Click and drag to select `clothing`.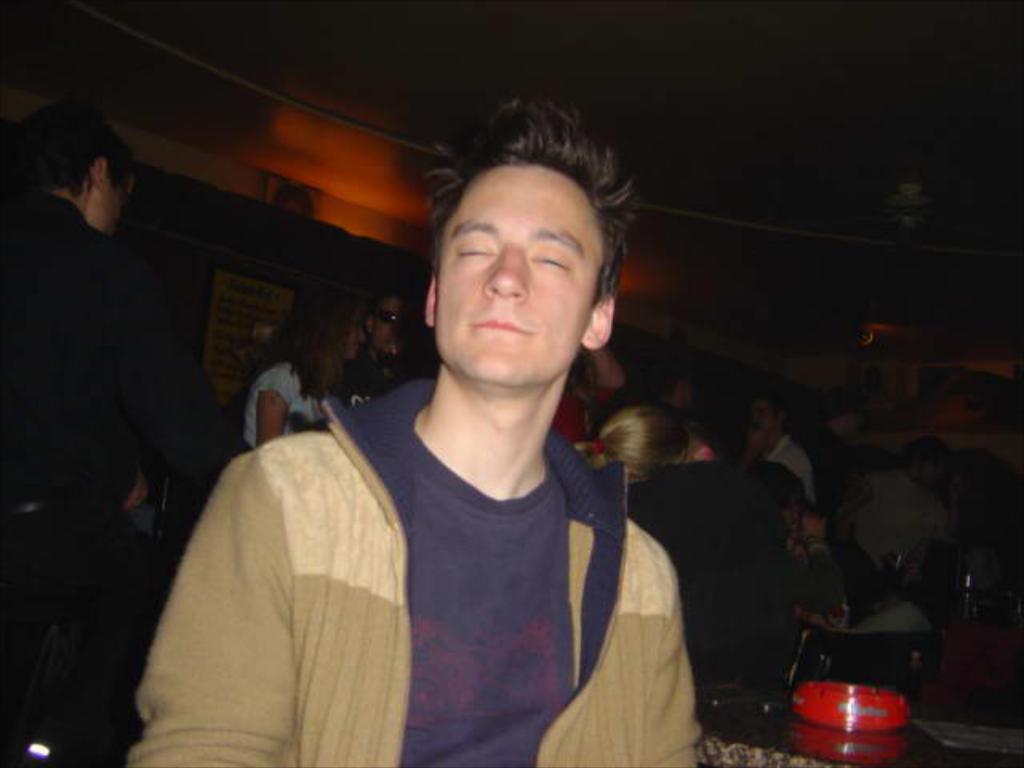
Selection: [left=123, top=373, right=698, bottom=766].
